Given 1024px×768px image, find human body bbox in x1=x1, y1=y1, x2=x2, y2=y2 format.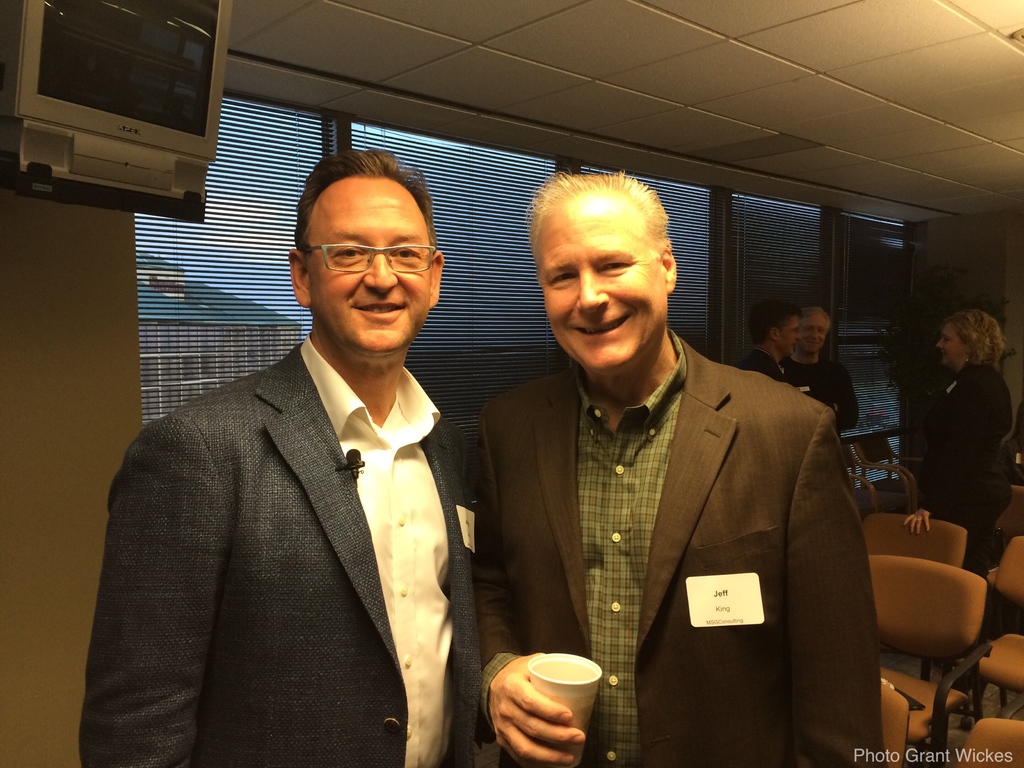
x1=784, y1=303, x2=865, y2=438.
